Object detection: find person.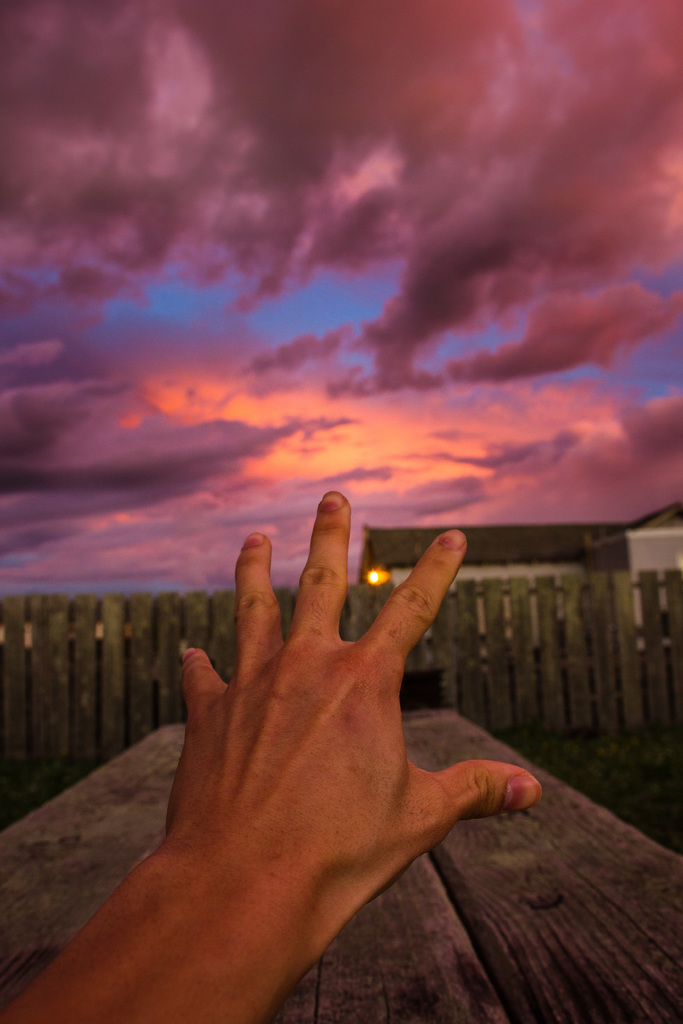
box=[64, 349, 575, 1010].
